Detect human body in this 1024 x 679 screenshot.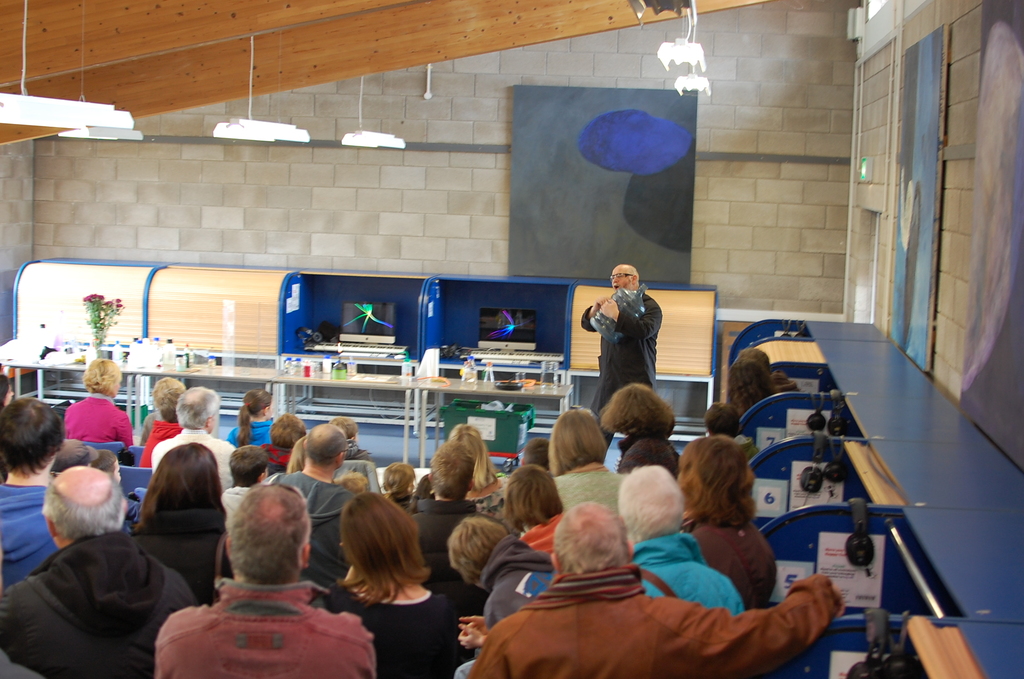
Detection: bbox=[132, 500, 234, 602].
